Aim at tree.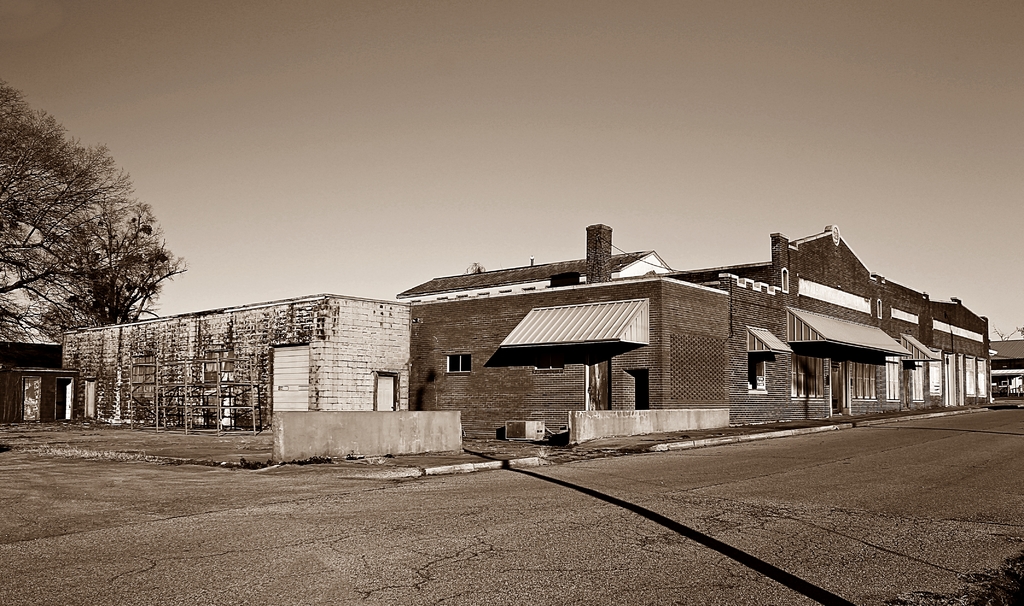
Aimed at x1=35 y1=198 x2=193 y2=334.
